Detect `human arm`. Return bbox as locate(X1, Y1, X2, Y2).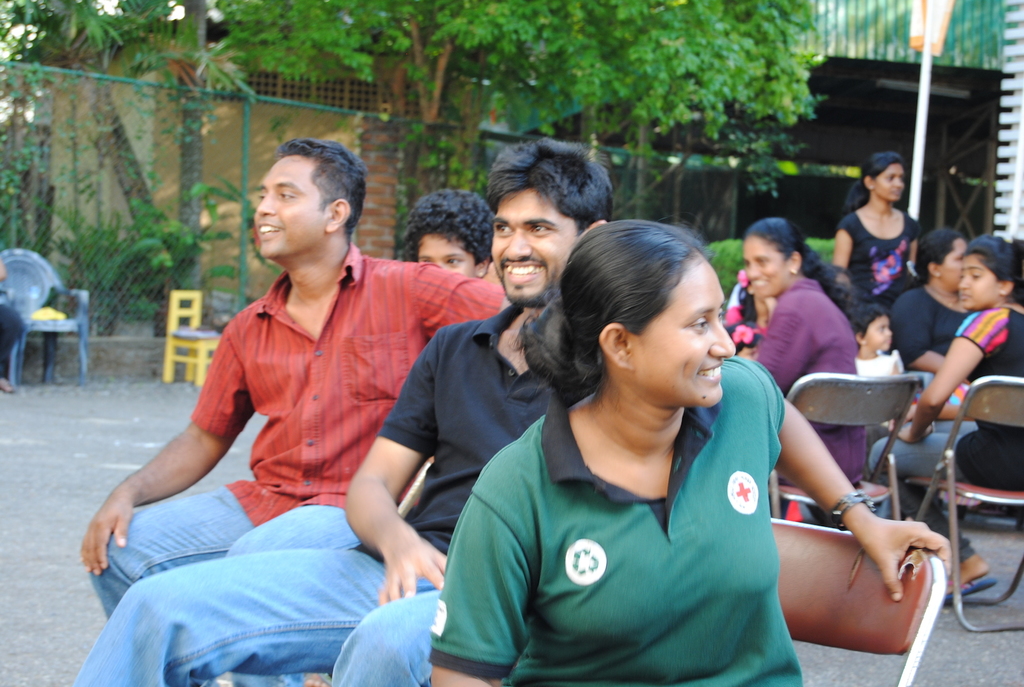
locate(882, 288, 934, 367).
